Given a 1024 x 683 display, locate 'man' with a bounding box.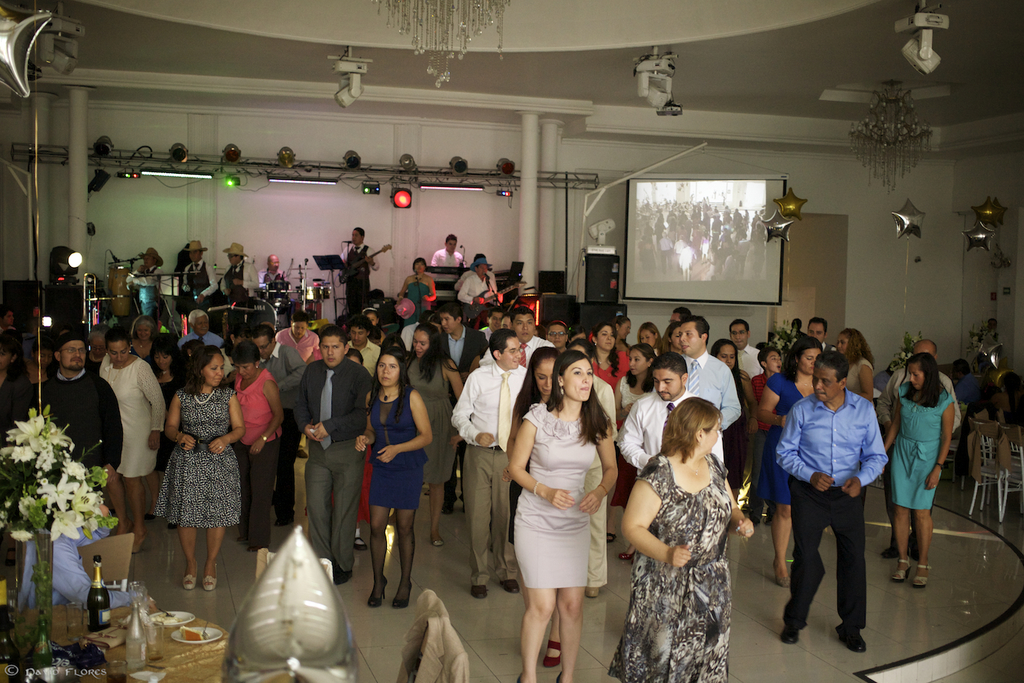
Located: 727/318/763/377.
